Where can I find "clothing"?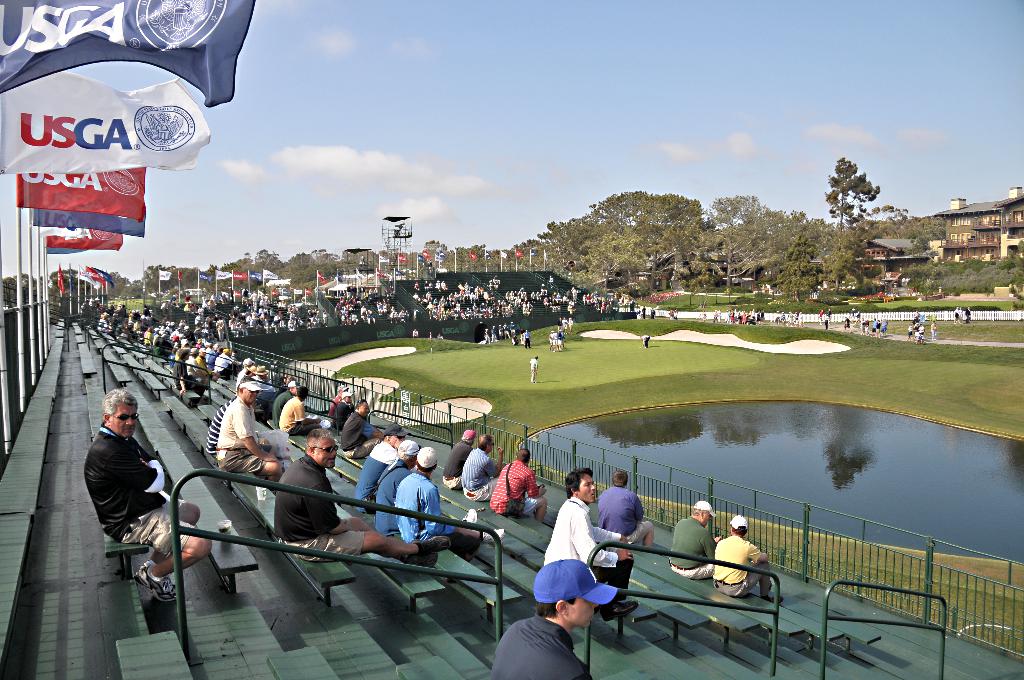
You can find it at 595,480,642,540.
